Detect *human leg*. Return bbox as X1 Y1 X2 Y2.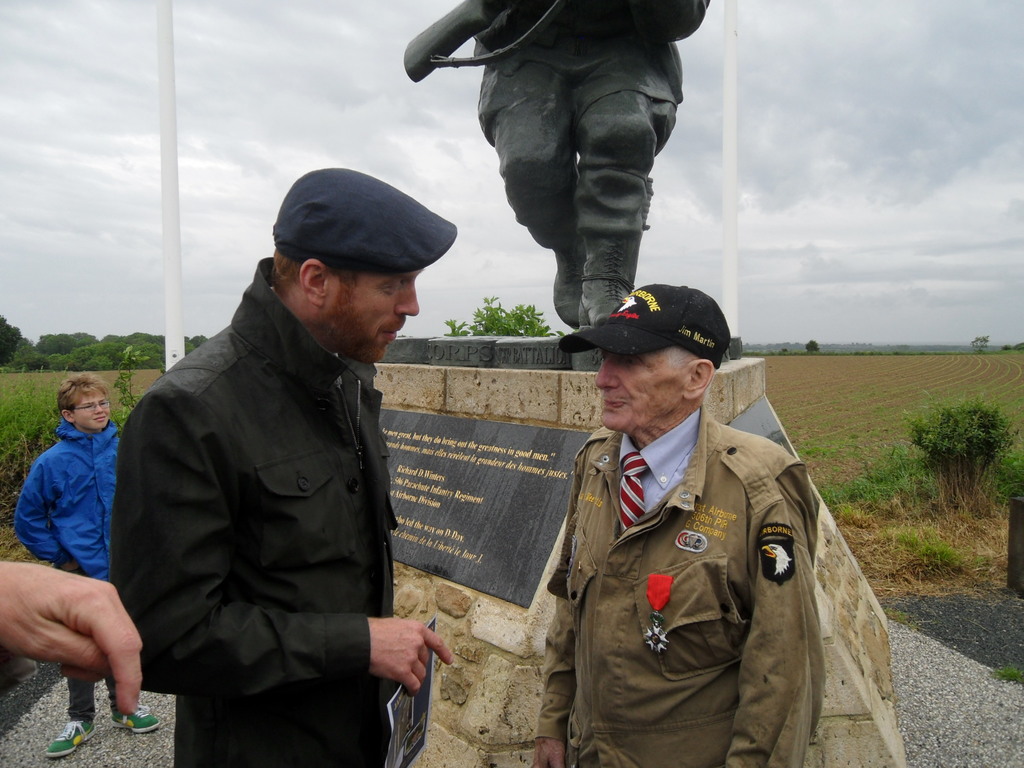
111 673 164 729.
